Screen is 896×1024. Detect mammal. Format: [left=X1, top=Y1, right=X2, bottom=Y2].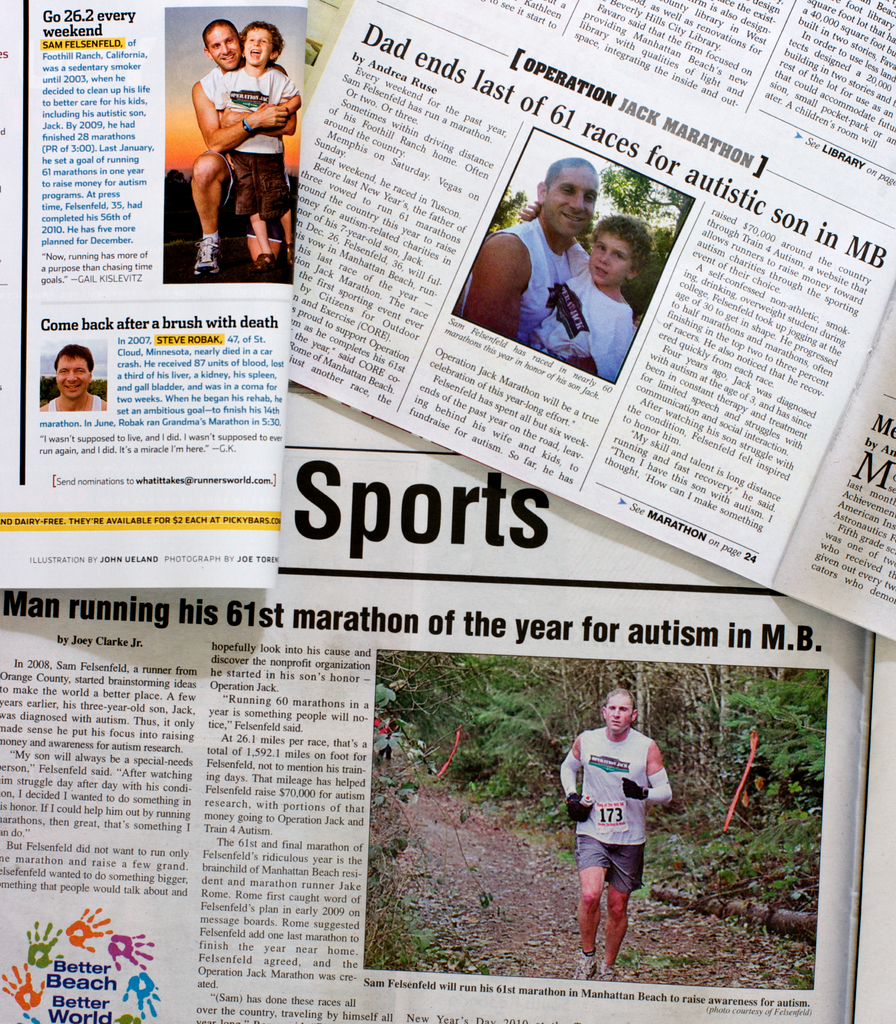
[left=564, top=685, right=673, bottom=986].
